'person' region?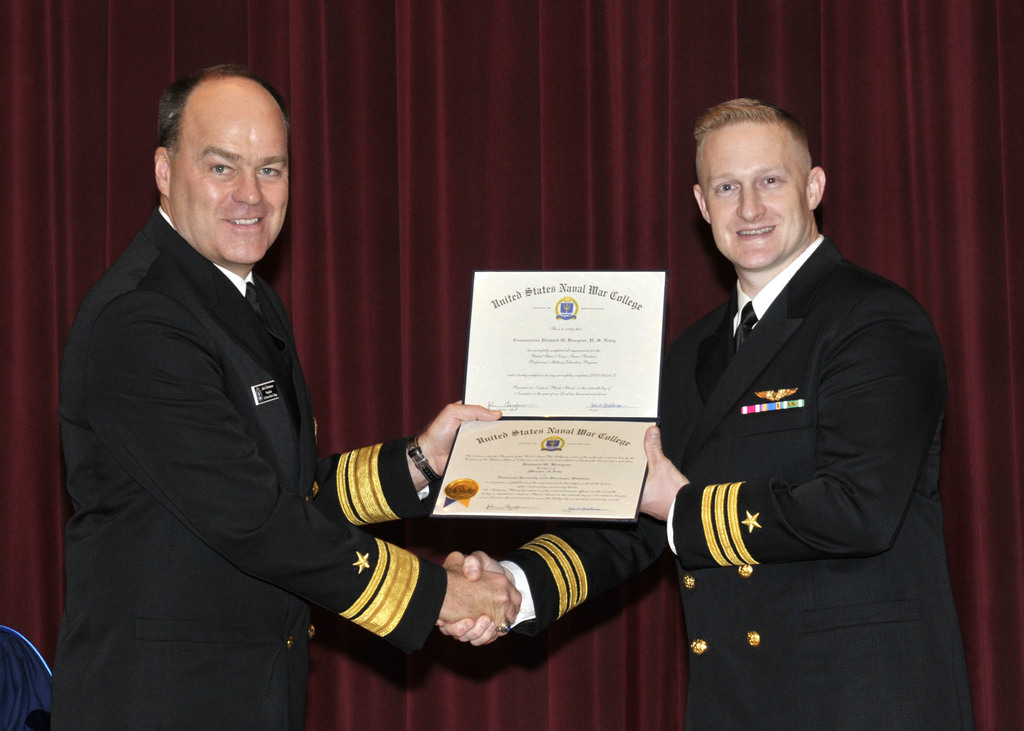
57, 60, 451, 725
